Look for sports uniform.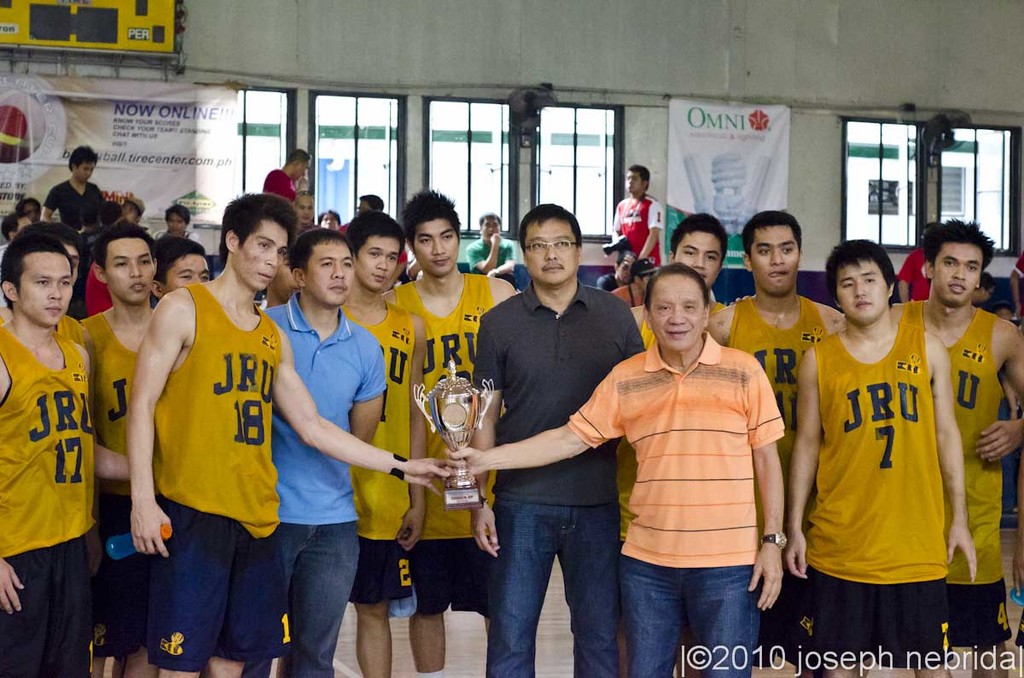
Found: detection(0, 307, 96, 675).
